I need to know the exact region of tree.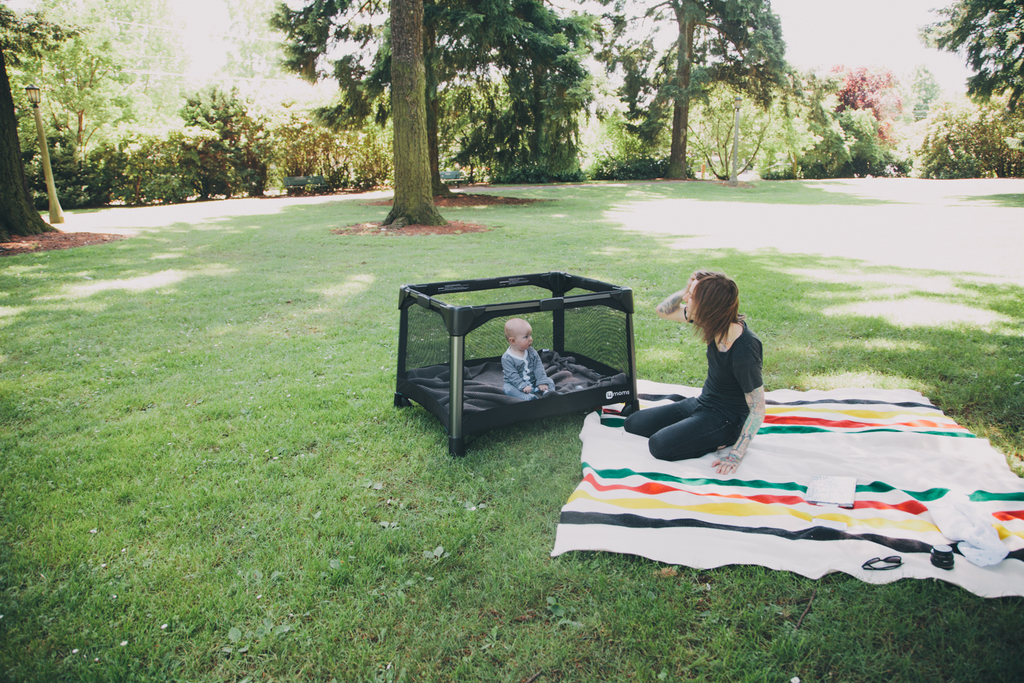
Region: 0:51:60:248.
